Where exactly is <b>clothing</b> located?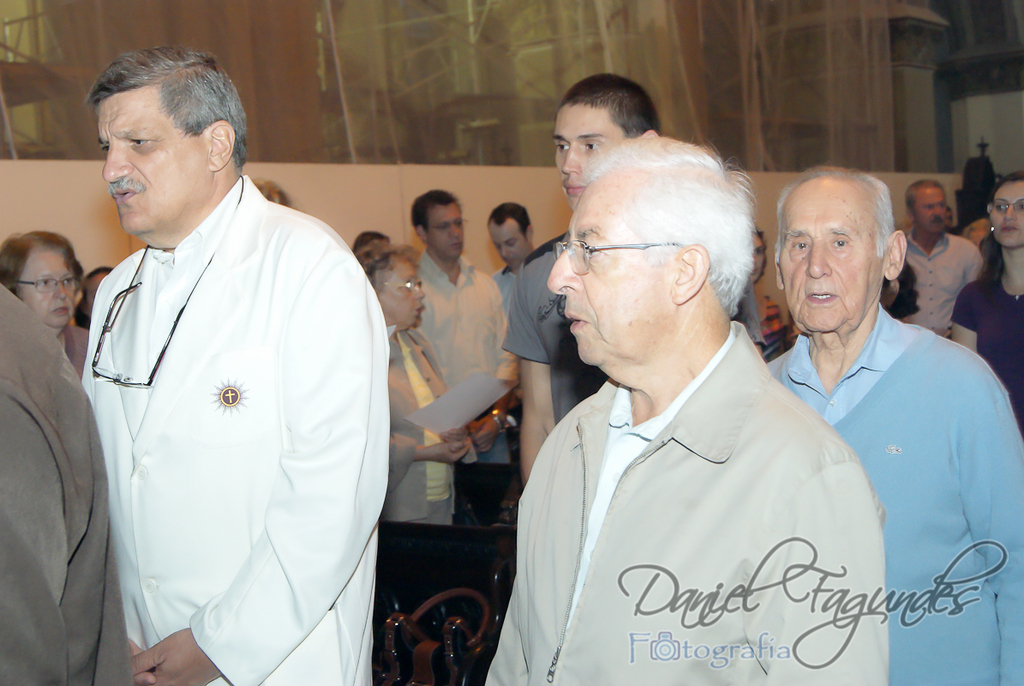
Its bounding box is <box>375,329,458,532</box>.
